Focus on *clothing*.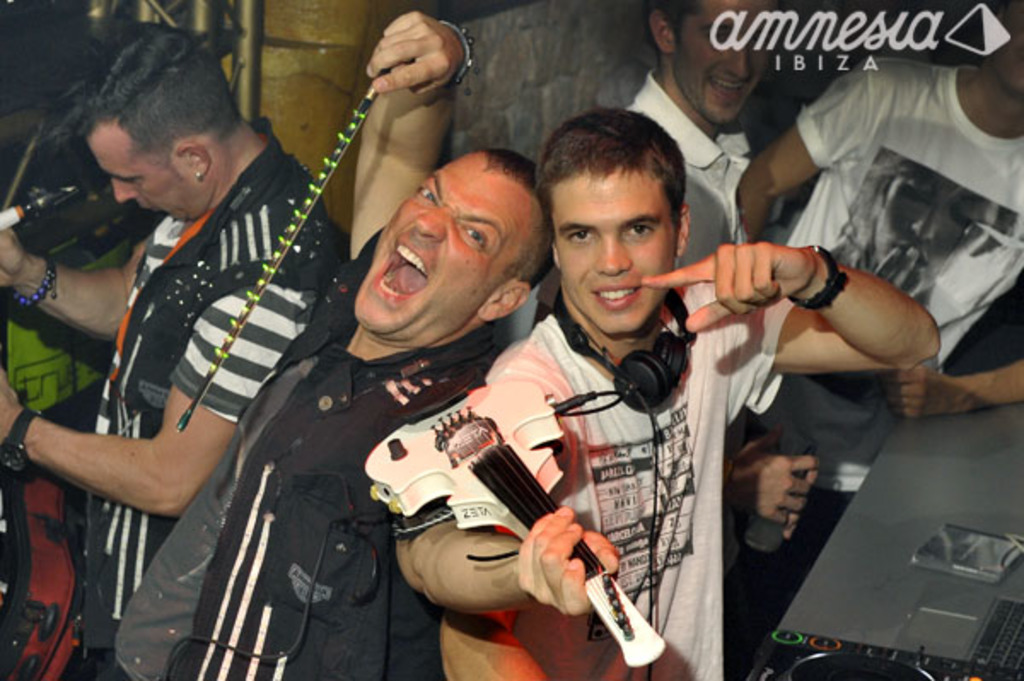
Focused at {"x1": 795, "y1": 56, "x2": 1022, "y2": 551}.
